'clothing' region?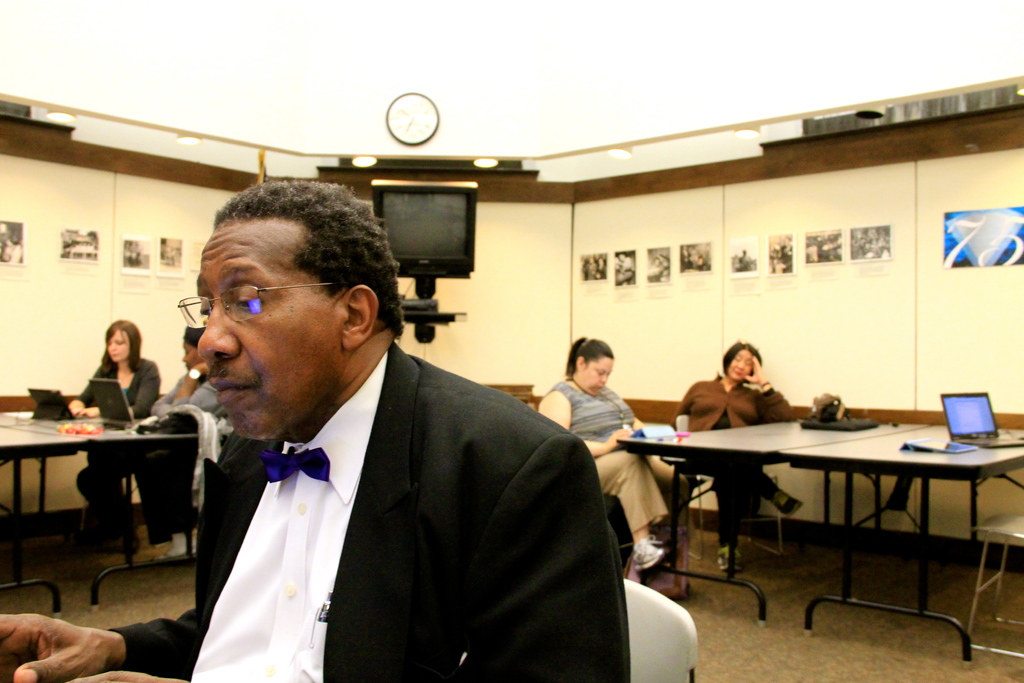
545/381/692/534
